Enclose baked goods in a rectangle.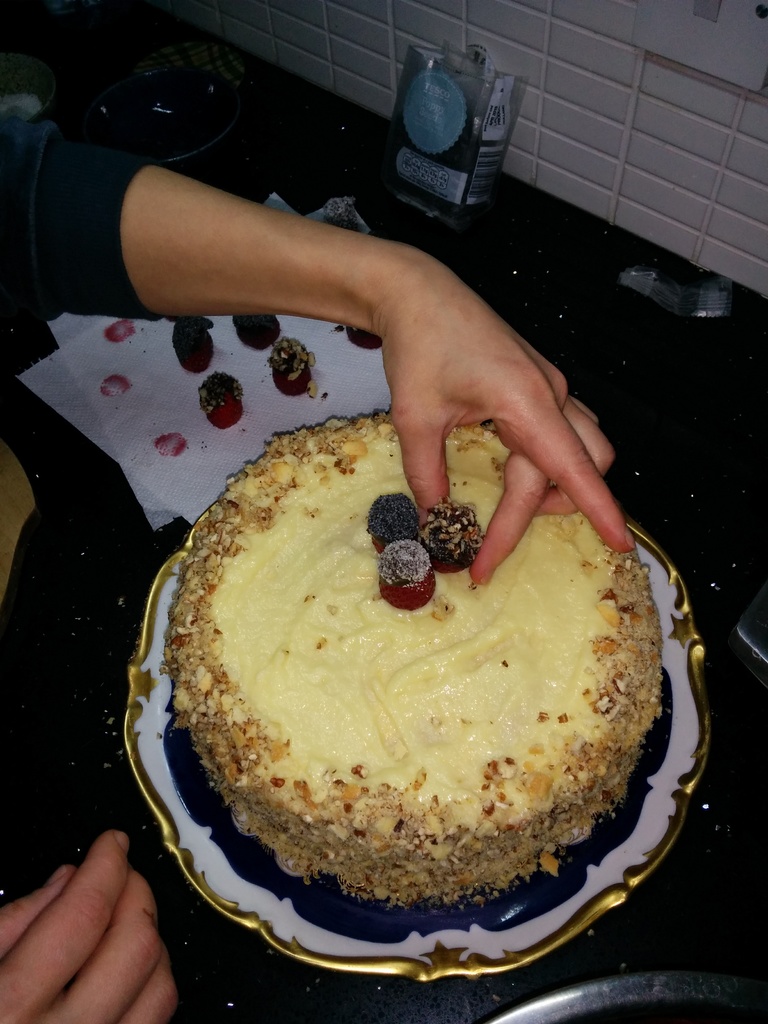
bbox(159, 410, 667, 924).
